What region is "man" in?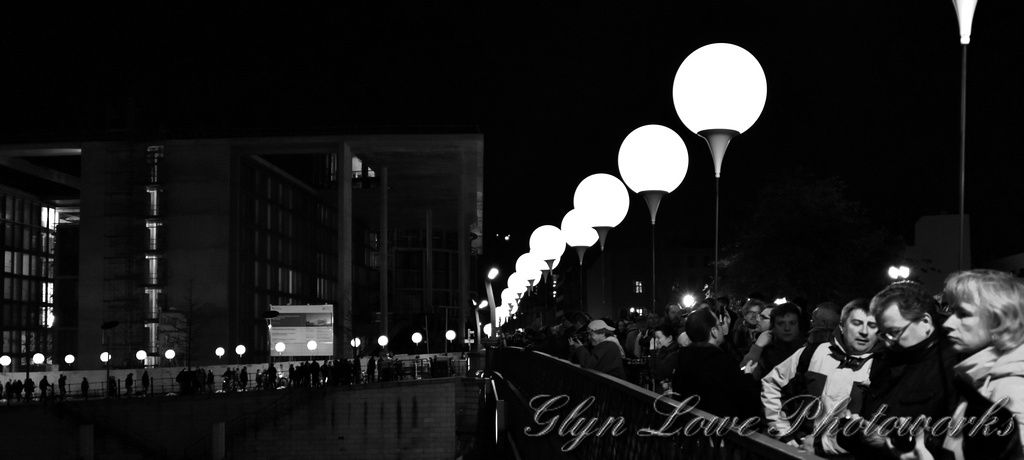
region(672, 304, 763, 418).
